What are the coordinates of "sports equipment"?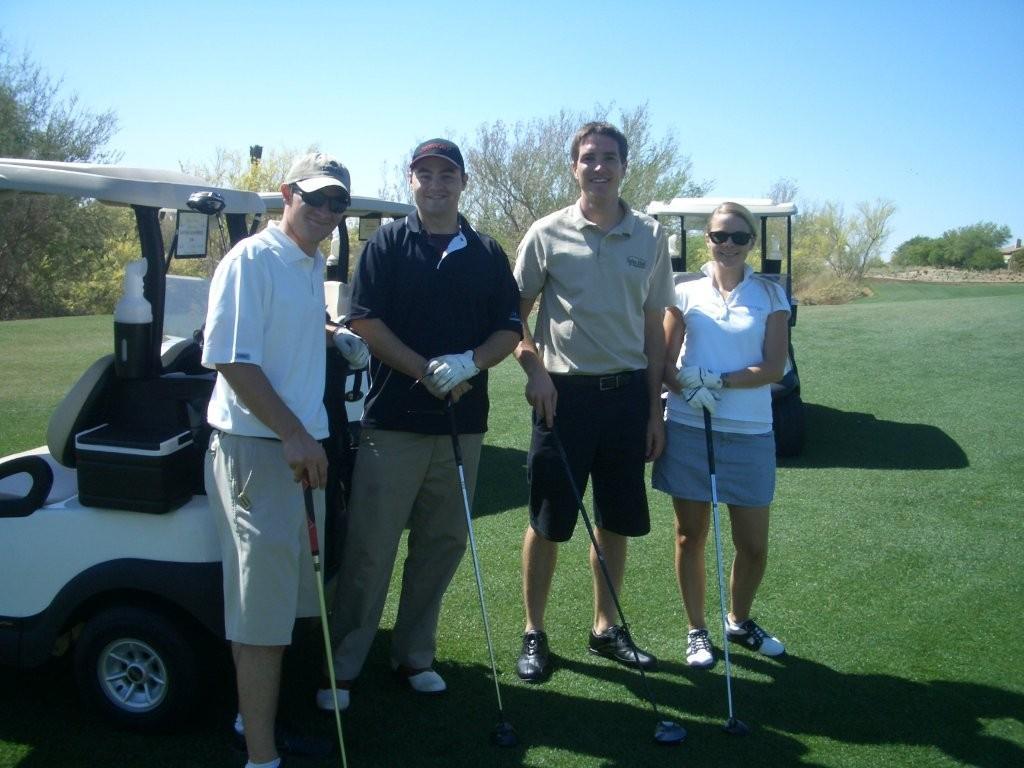
[x1=679, y1=384, x2=719, y2=414].
